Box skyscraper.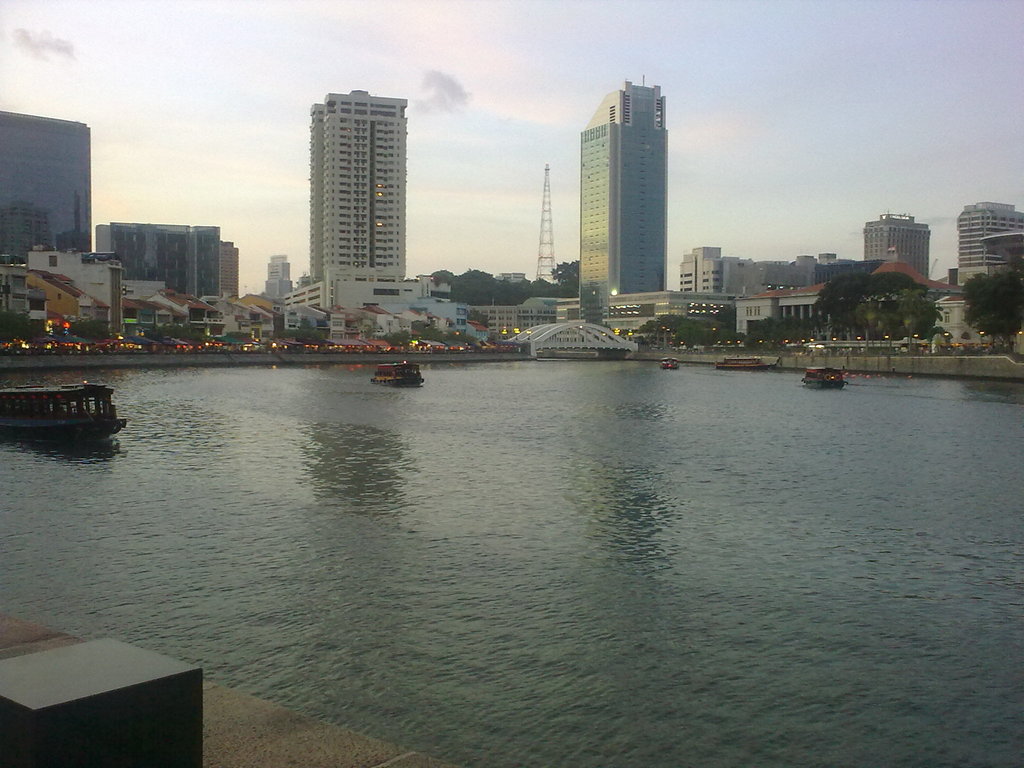
x1=301, y1=83, x2=410, y2=305.
